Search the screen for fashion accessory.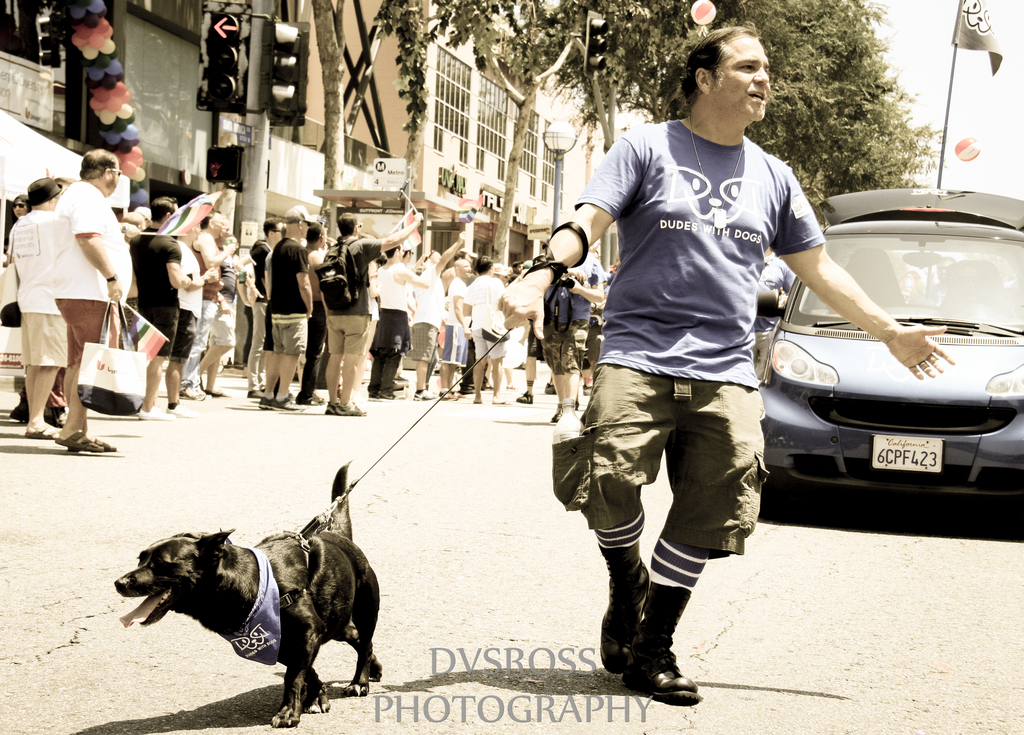
Found at bbox=(79, 294, 145, 414).
